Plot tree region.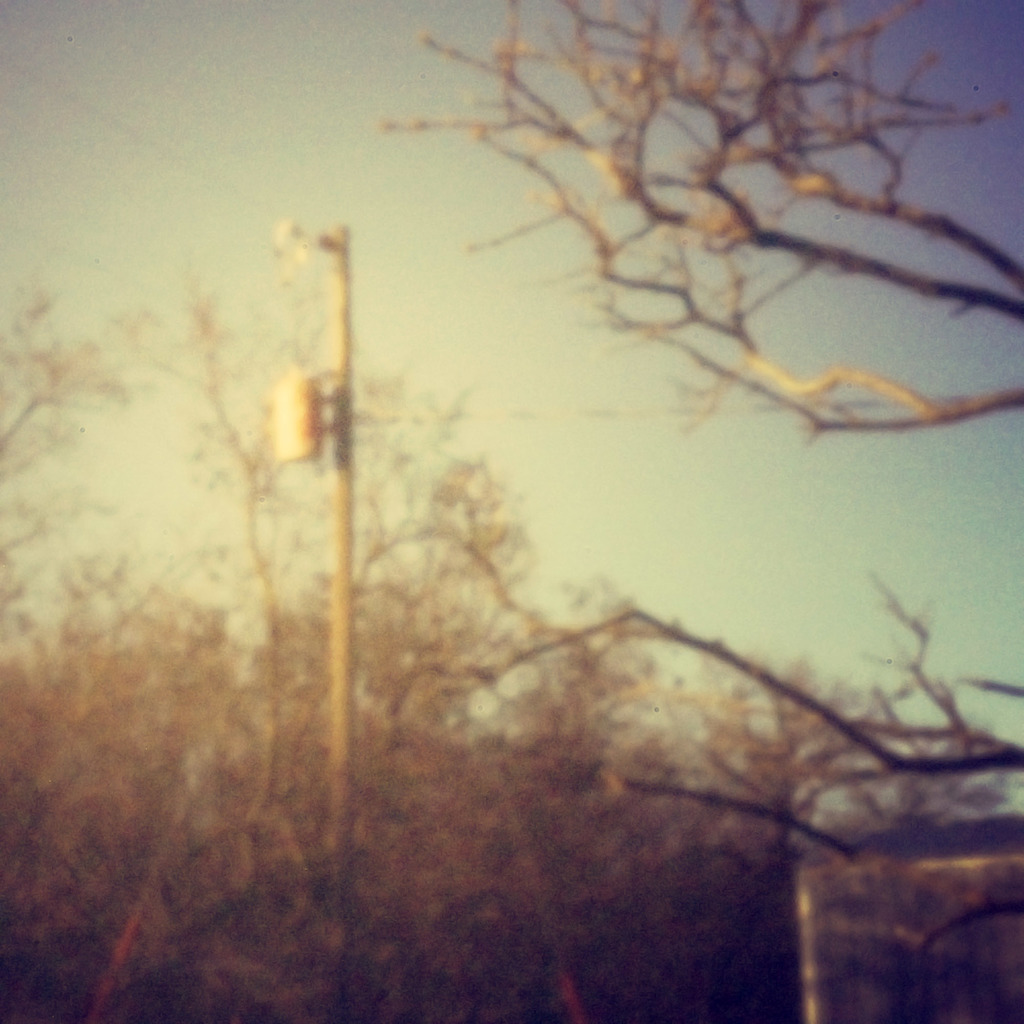
Plotted at 386:0:1023:955.
